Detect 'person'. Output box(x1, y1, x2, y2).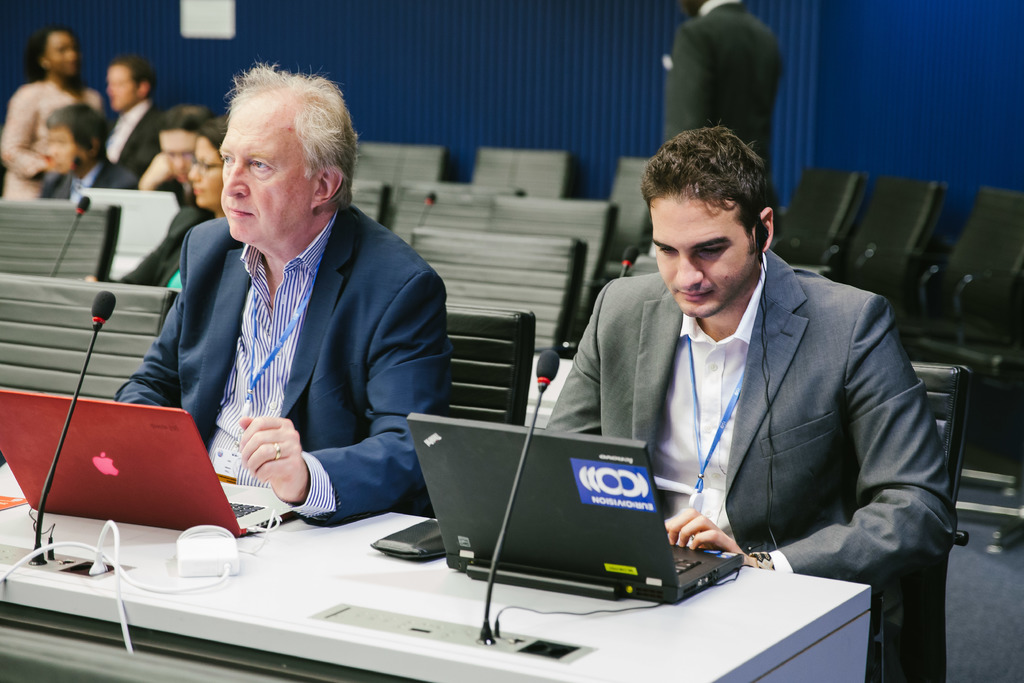
box(0, 19, 107, 198).
